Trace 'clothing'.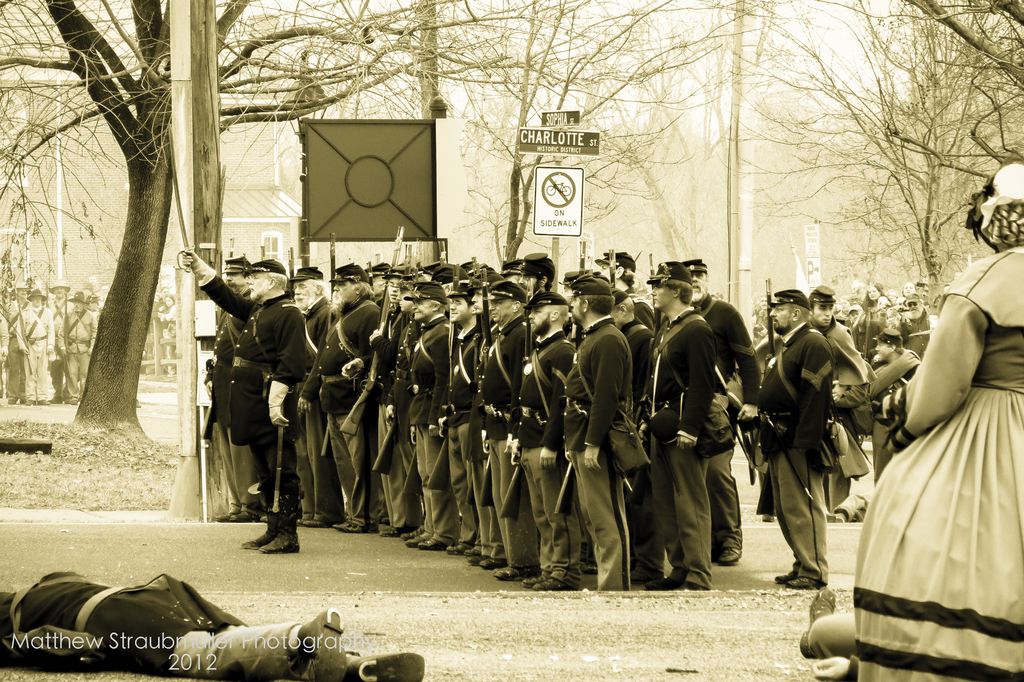
Traced to BBox(511, 332, 565, 441).
